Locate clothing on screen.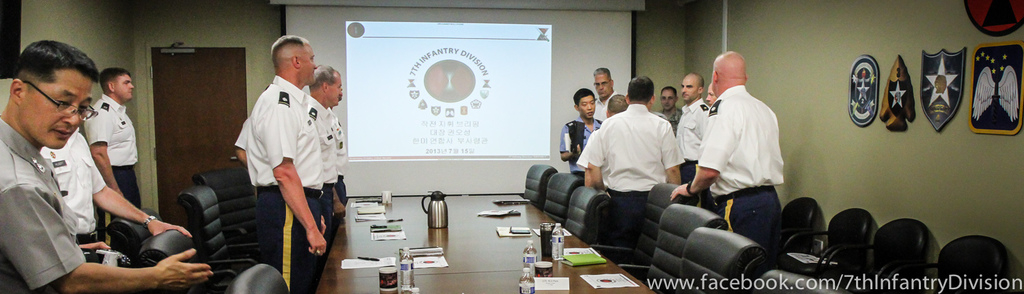
On screen at region(306, 96, 348, 235).
